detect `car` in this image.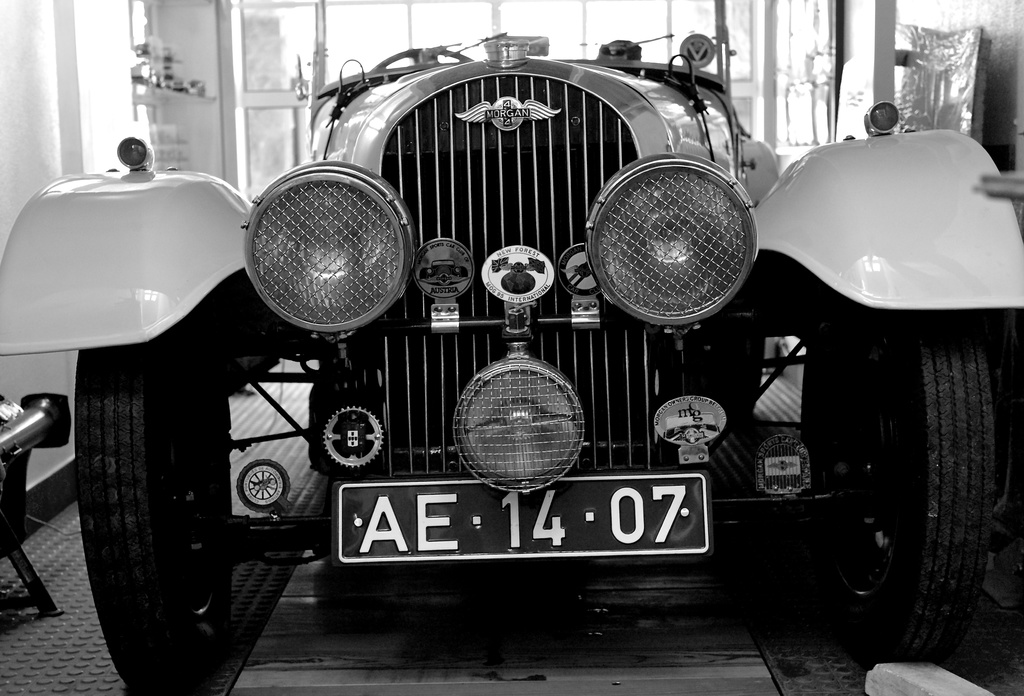
Detection: detection(0, 33, 1023, 695).
